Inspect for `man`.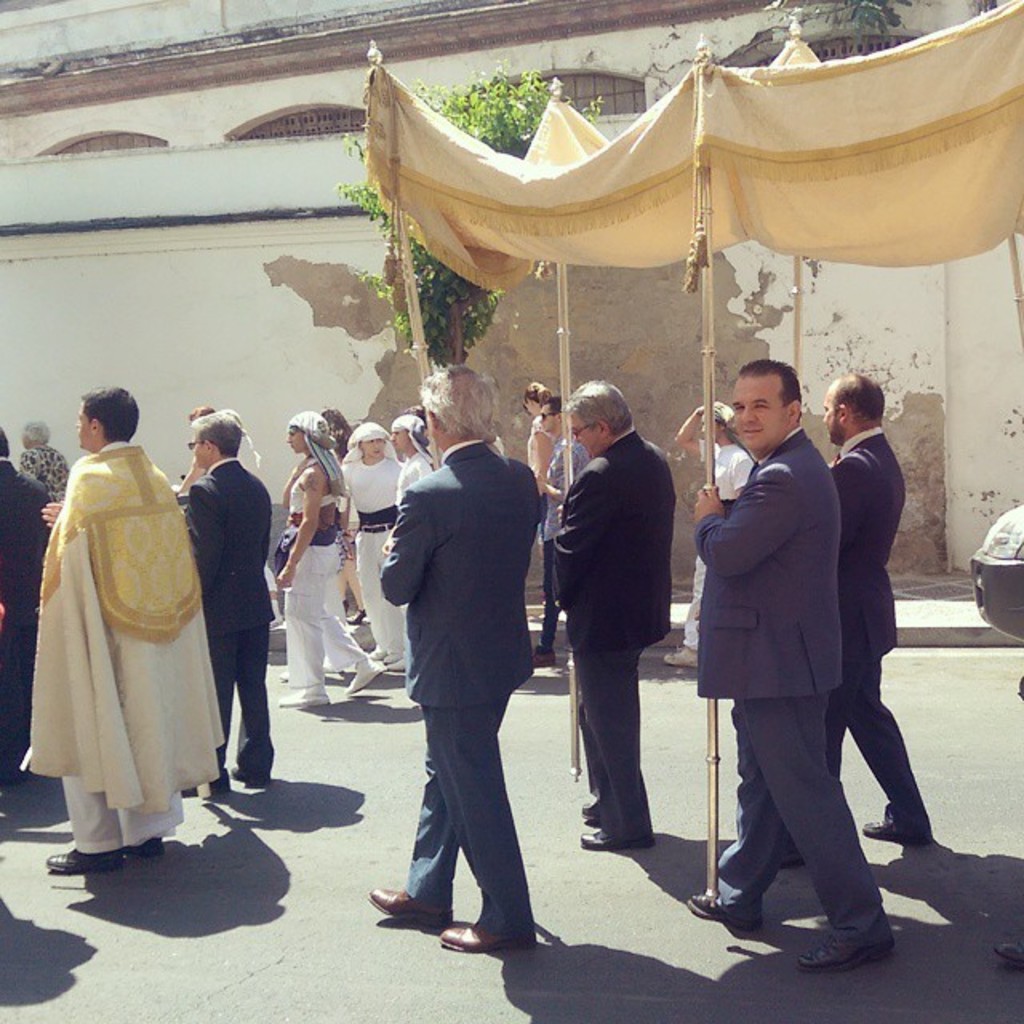
Inspection: (178, 413, 274, 800).
